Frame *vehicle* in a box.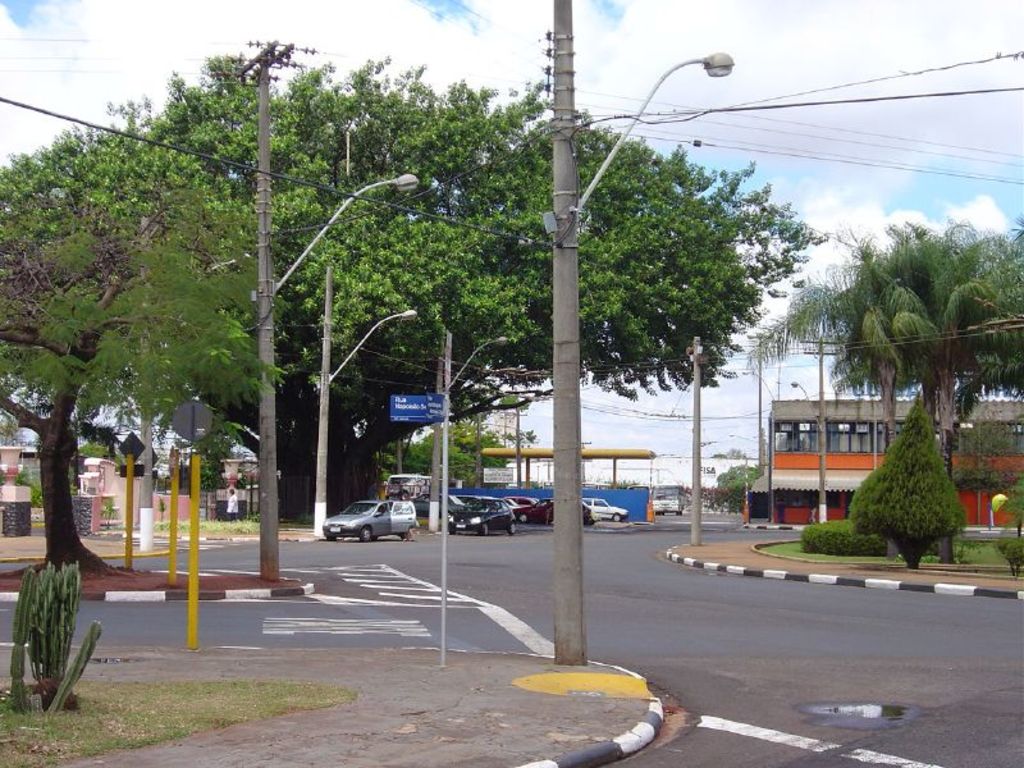
319,503,412,550.
